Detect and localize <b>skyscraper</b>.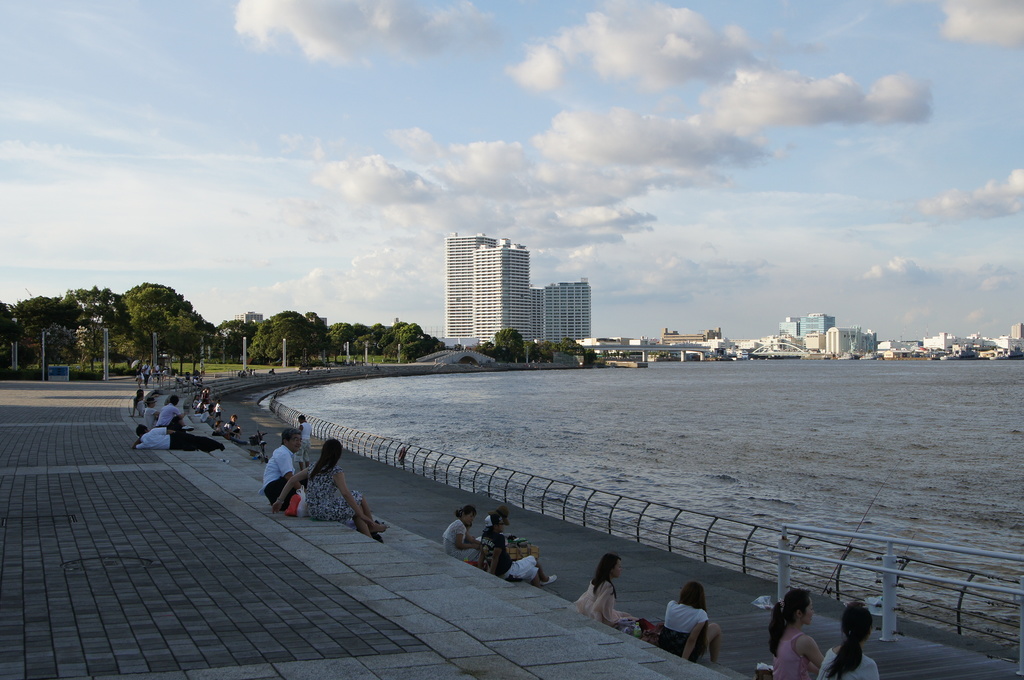
Localized at (left=531, top=282, right=592, bottom=348).
